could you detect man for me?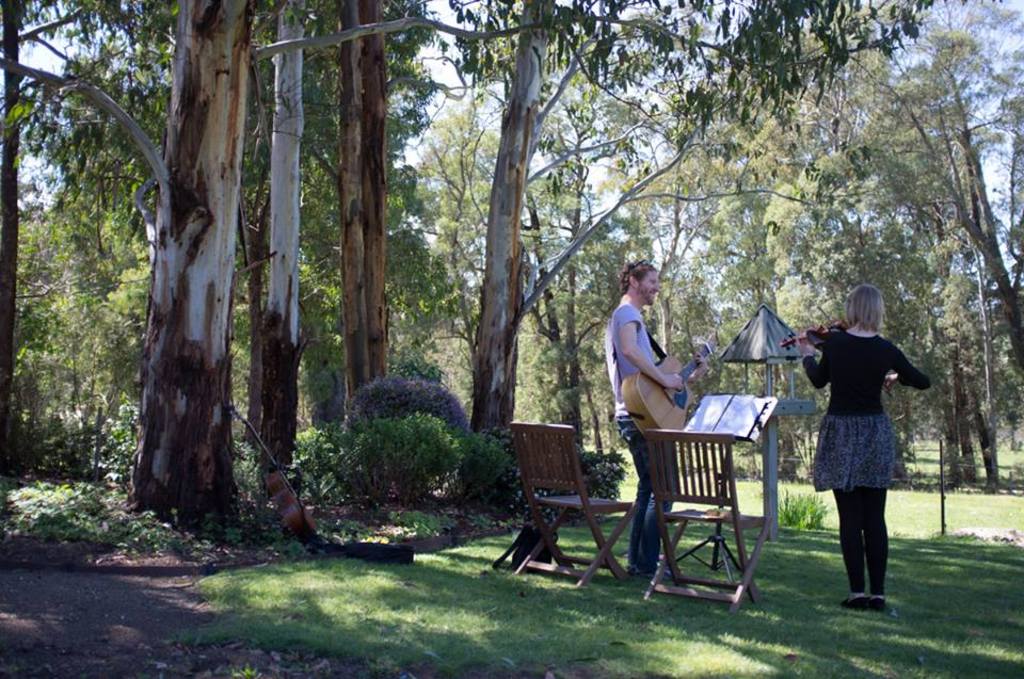
Detection result: <region>603, 256, 709, 572</region>.
